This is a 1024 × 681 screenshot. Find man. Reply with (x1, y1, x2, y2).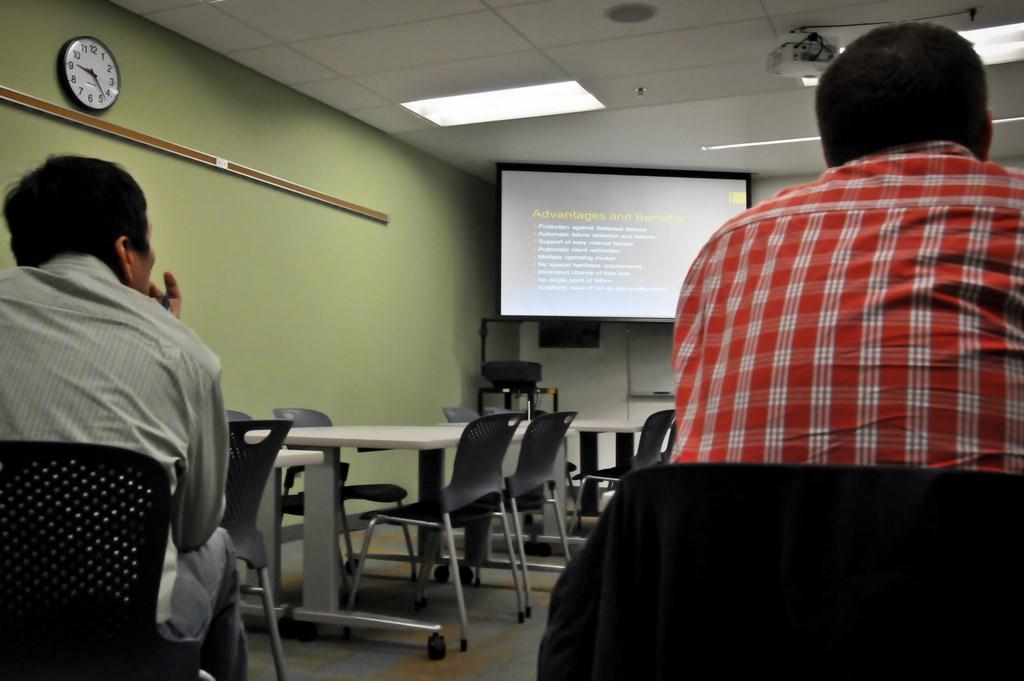
(664, 23, 1023, 481).
